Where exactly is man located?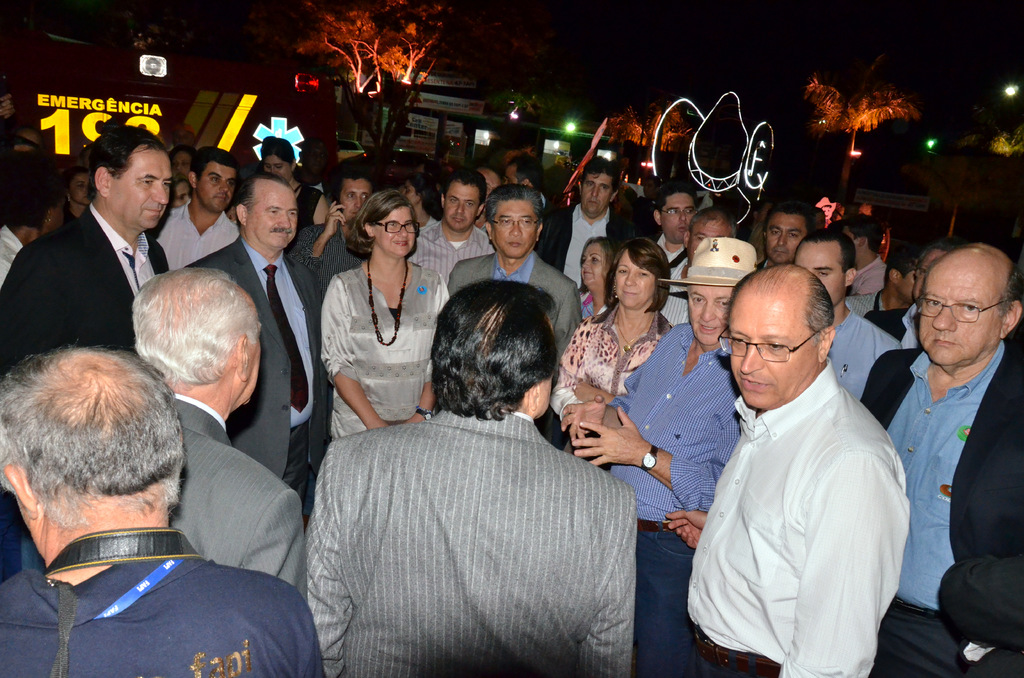
Its bounding box is 127:265:298:585.
